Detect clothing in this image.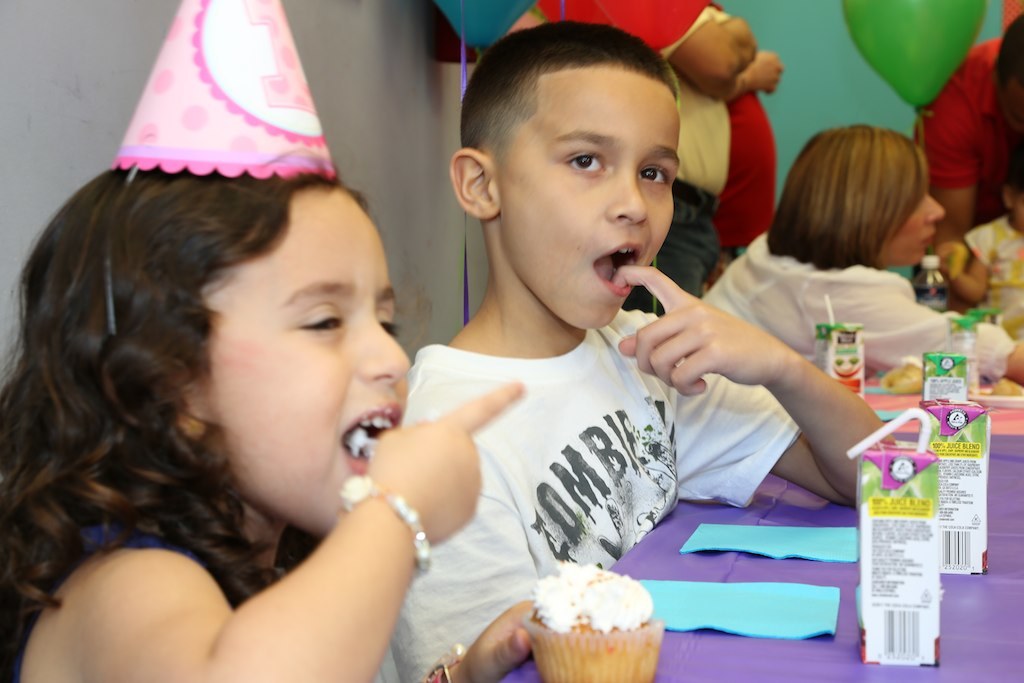
Detection: [x1=699, y1=229, x2=1020, y2=382].
